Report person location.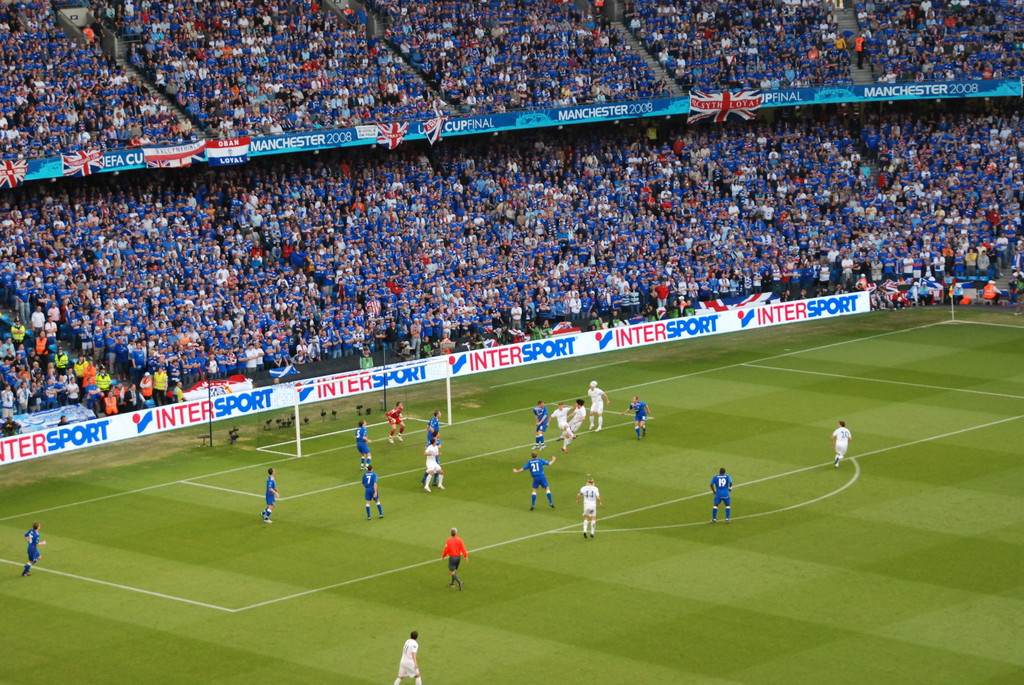
Report: [360,465,383,517].
